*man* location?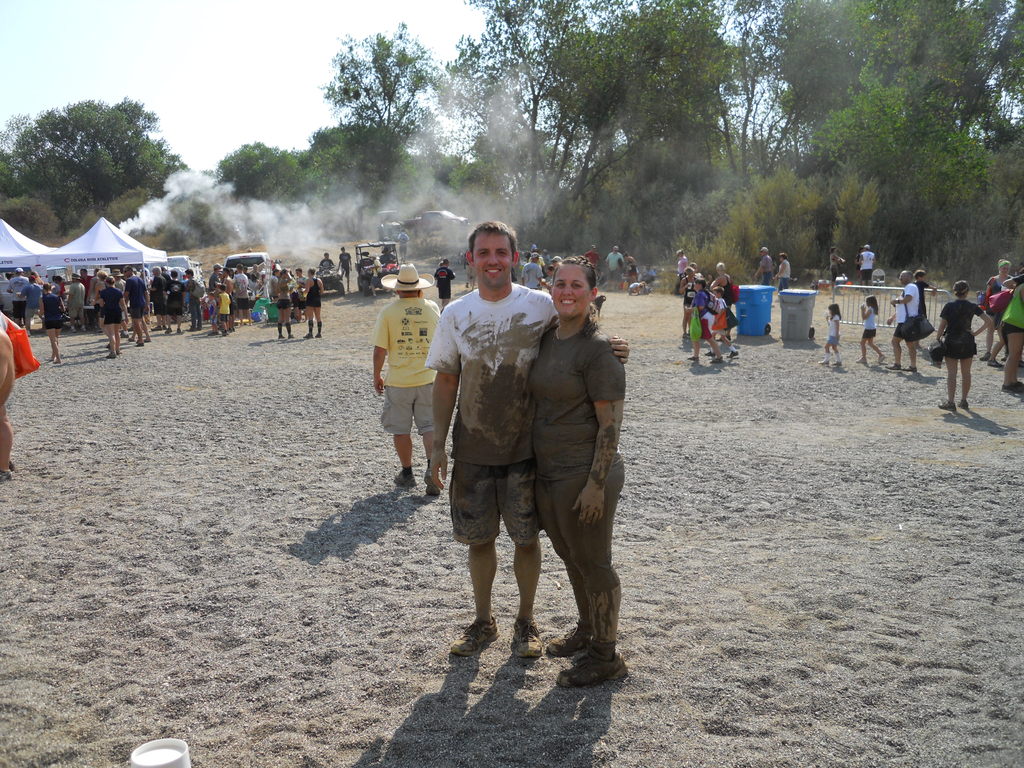
detection(362, 266, 448, 511)
